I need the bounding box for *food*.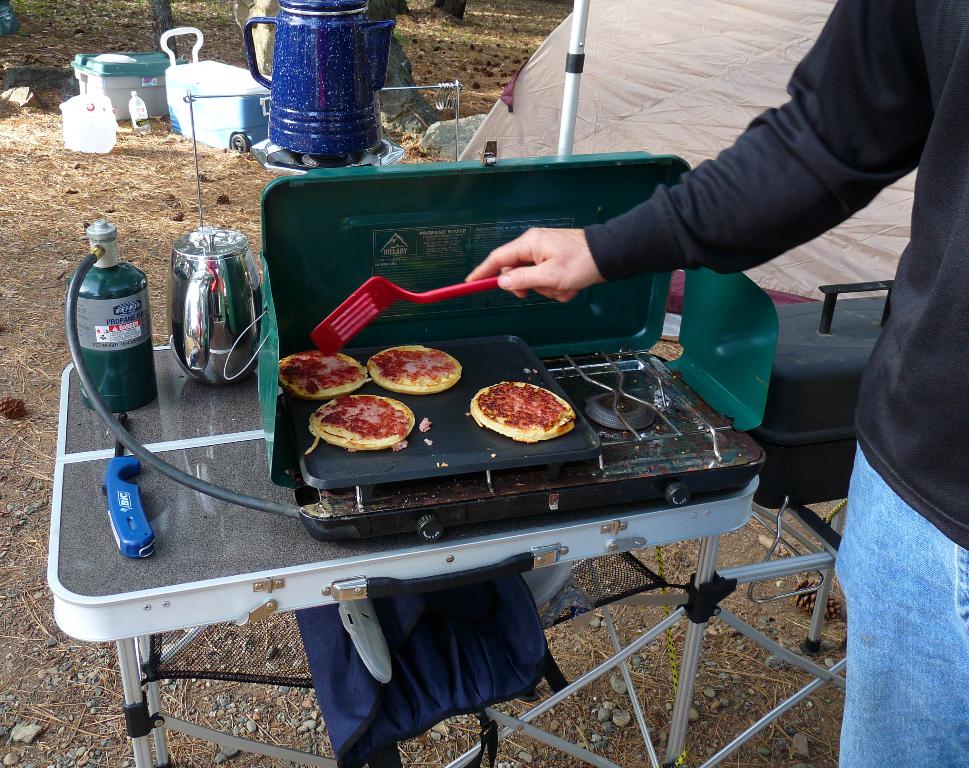
Here it is: <box>424,435,434,448</box>.
